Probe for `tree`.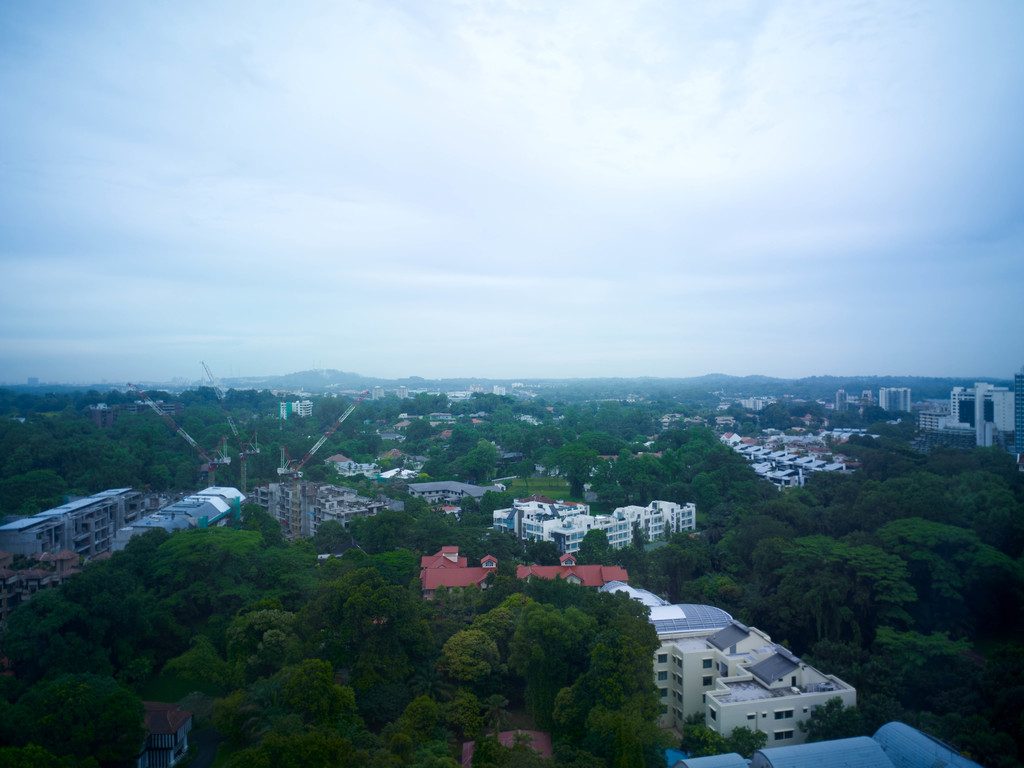
Probe result: select_region(501, 733, 546, 767).
